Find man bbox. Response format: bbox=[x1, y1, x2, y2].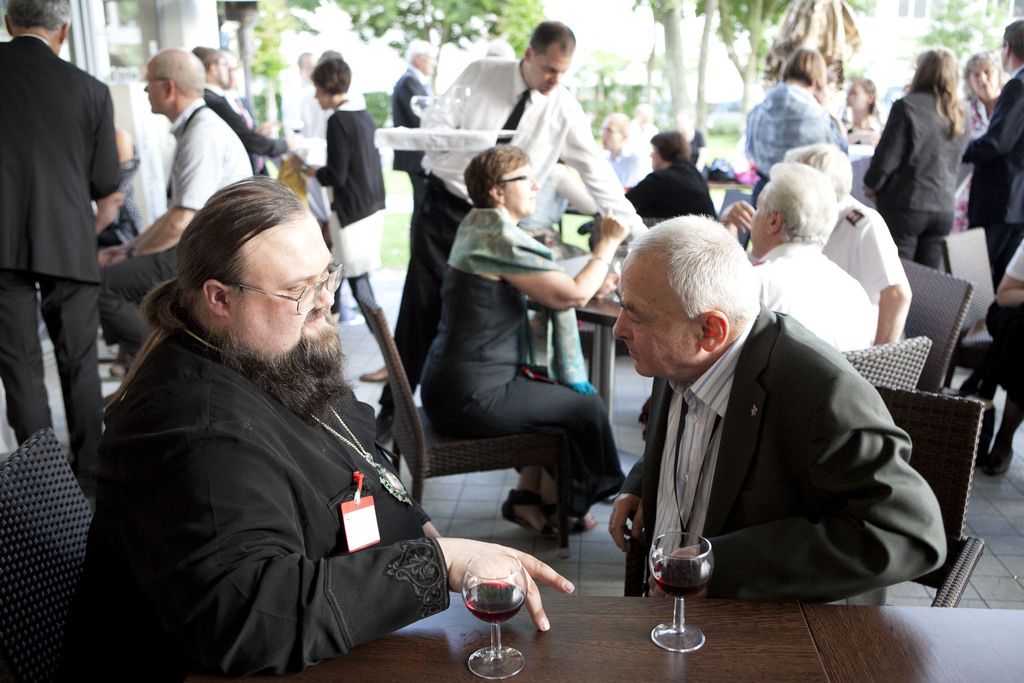
bbox=[388, 37, 435, 202].
